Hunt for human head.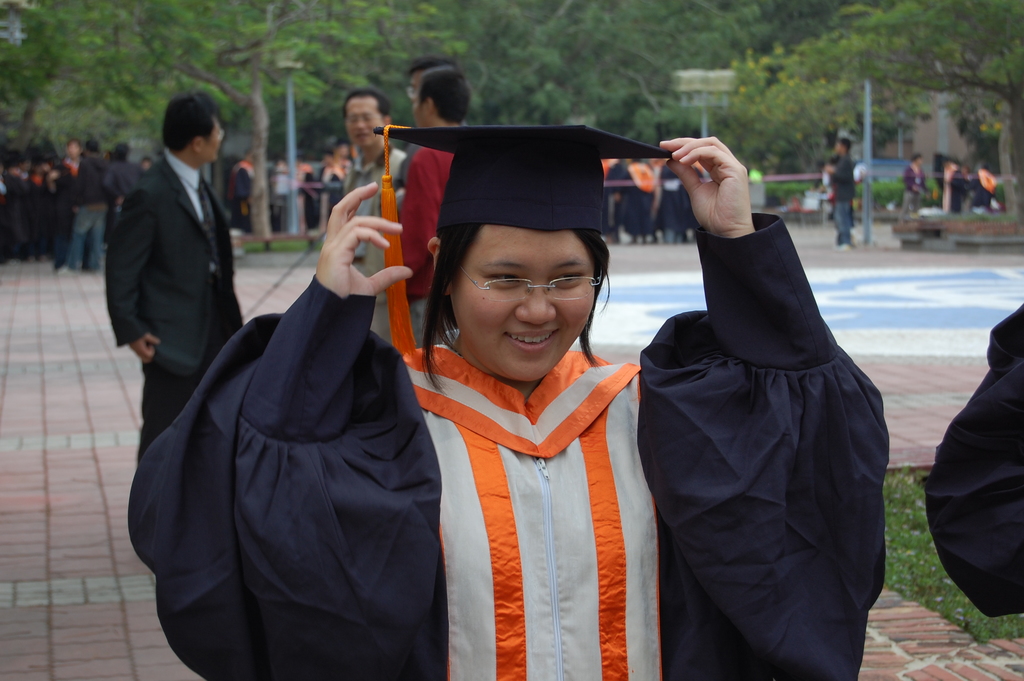
Hunted down at bbox=[412, 66, 473, 131].
